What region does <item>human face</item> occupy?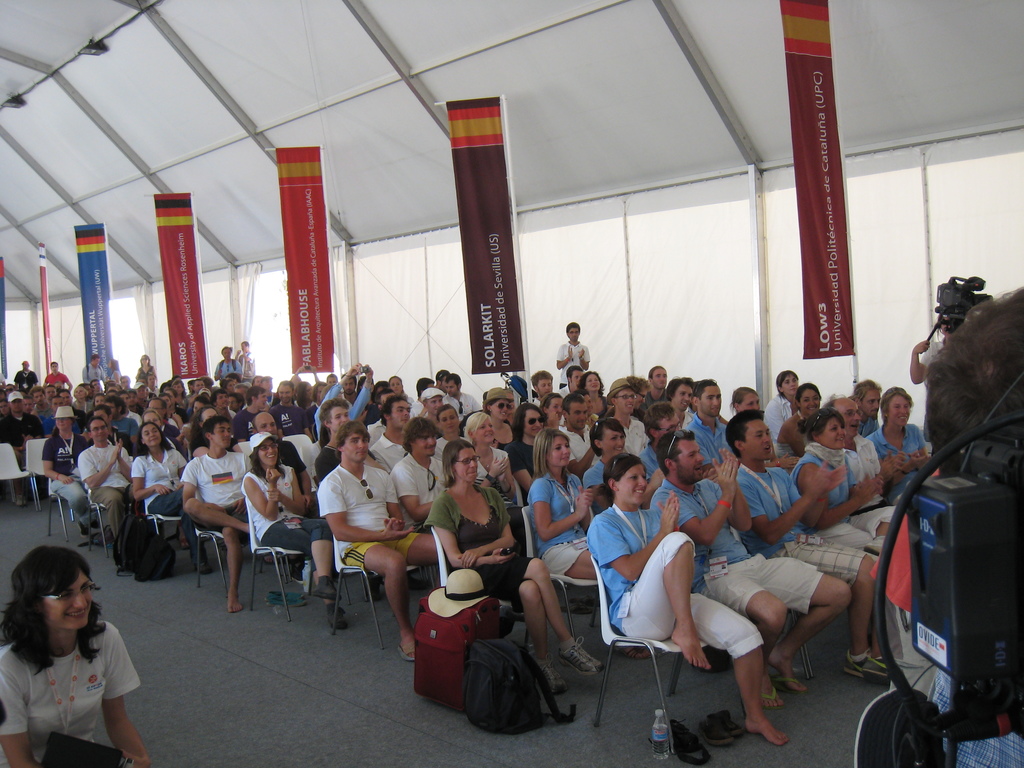
box=[473, 419, 497, 445].
